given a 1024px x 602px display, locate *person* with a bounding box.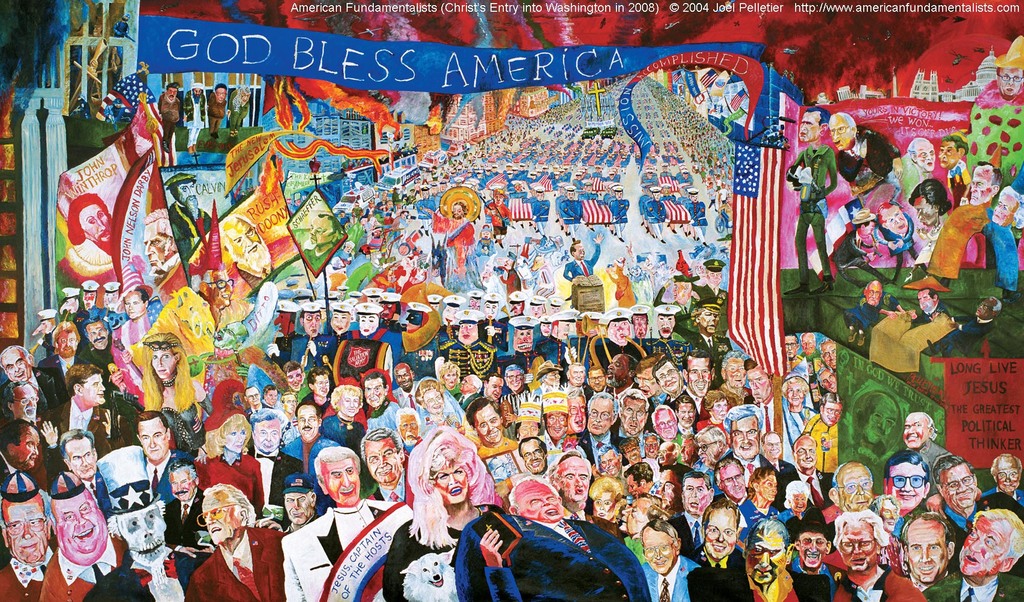
Located: <bbox>470, 400, 515, 487</bbox>.
